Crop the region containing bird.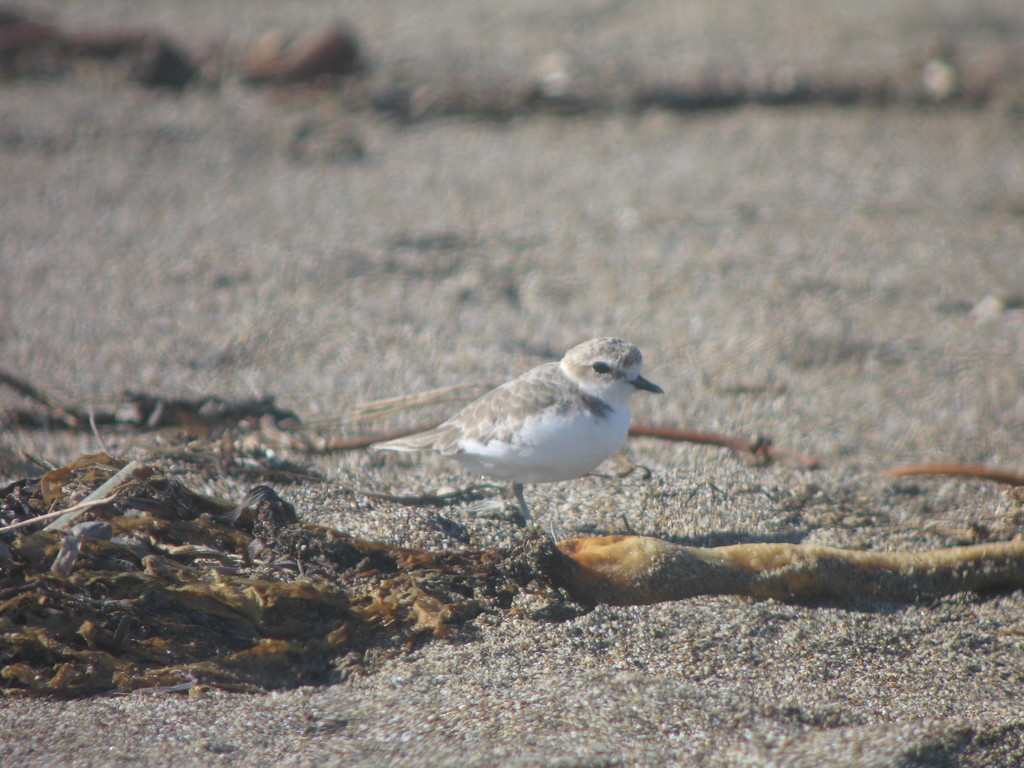
Crop region: rect(356, 329, 691, 510).
